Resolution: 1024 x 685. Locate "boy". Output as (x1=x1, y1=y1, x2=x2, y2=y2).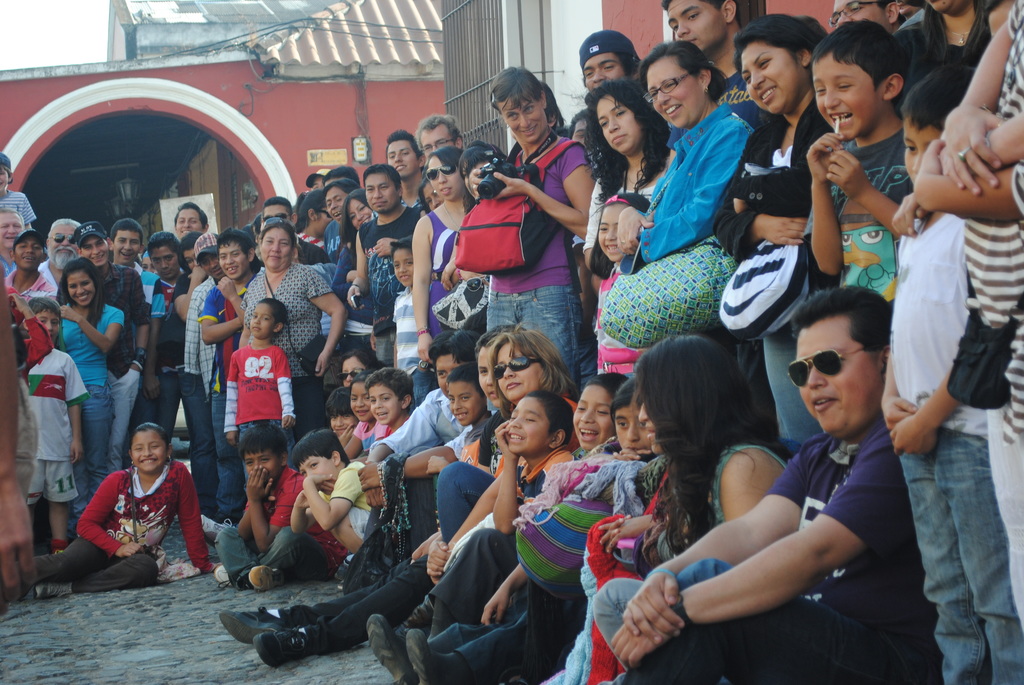
(x1=496, y1=386, x2=577, y2=535).
